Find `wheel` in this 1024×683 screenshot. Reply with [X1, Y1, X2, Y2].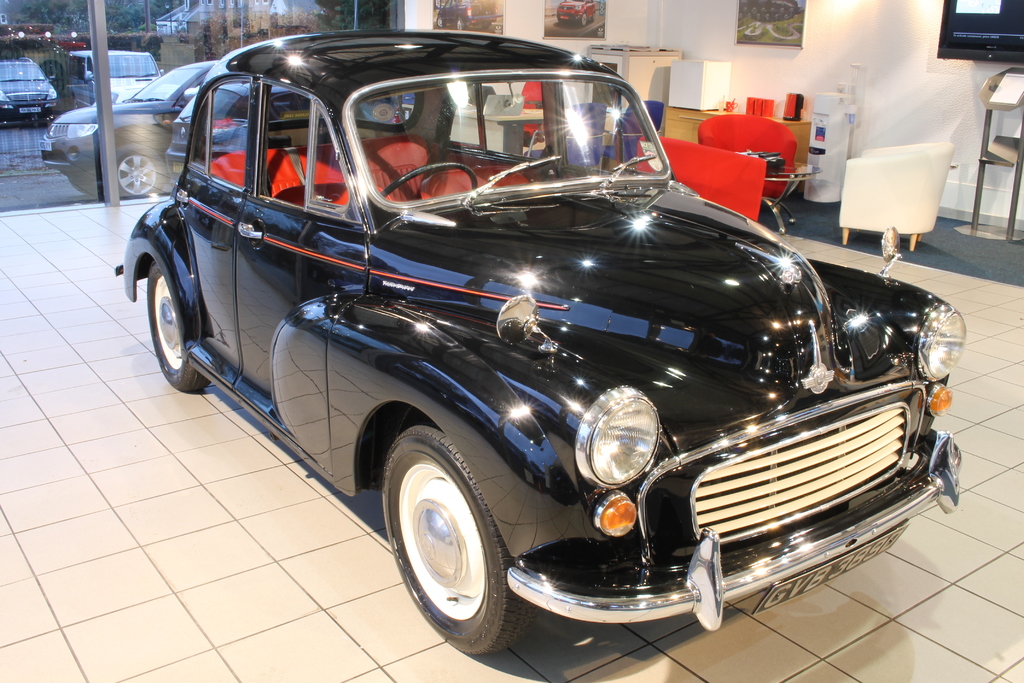
[388, 431, 516, 652].
